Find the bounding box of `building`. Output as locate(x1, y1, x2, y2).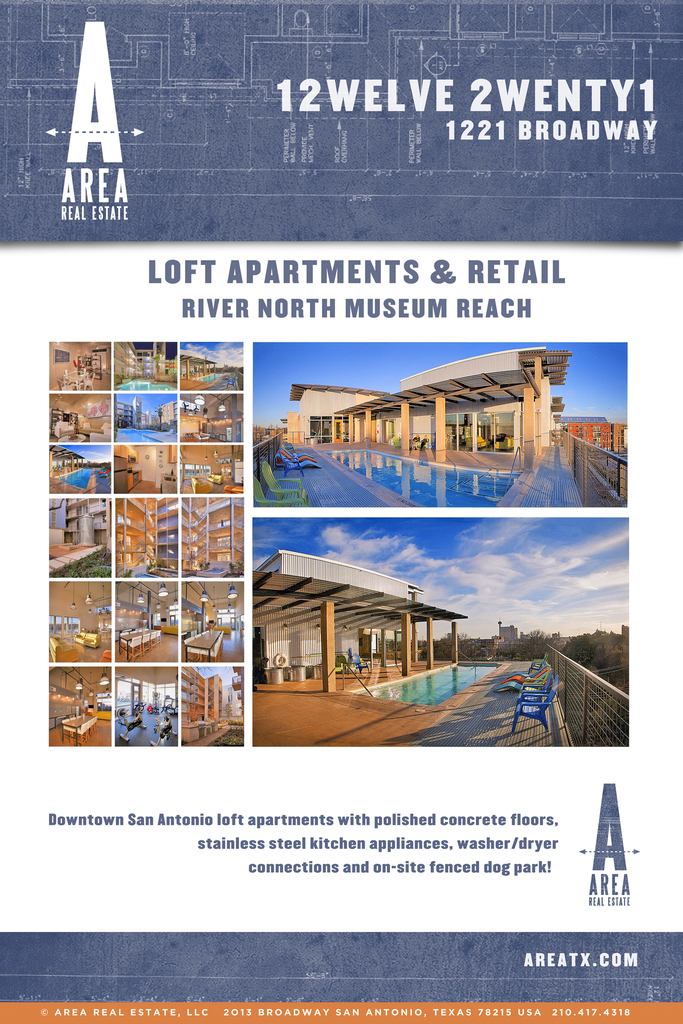
locate(182, 494, 238, 577).
